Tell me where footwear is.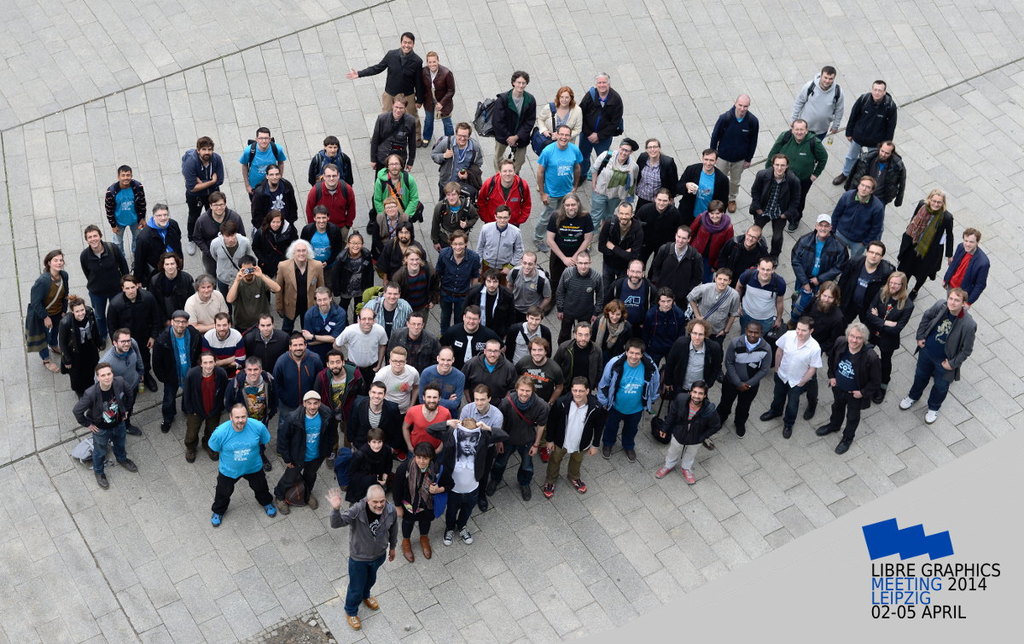
footwear is at {"x1": 545, "y1": 298, "x2": 553, "y2": 315}.
